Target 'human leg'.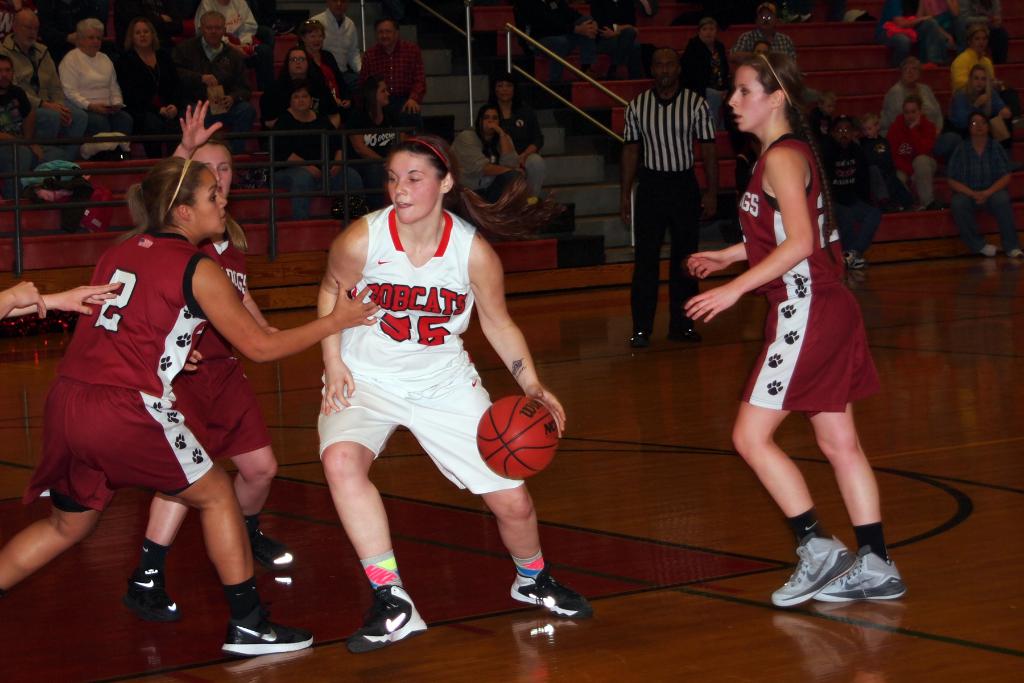
Target region: bbox=[622, 176, 660, 349].
